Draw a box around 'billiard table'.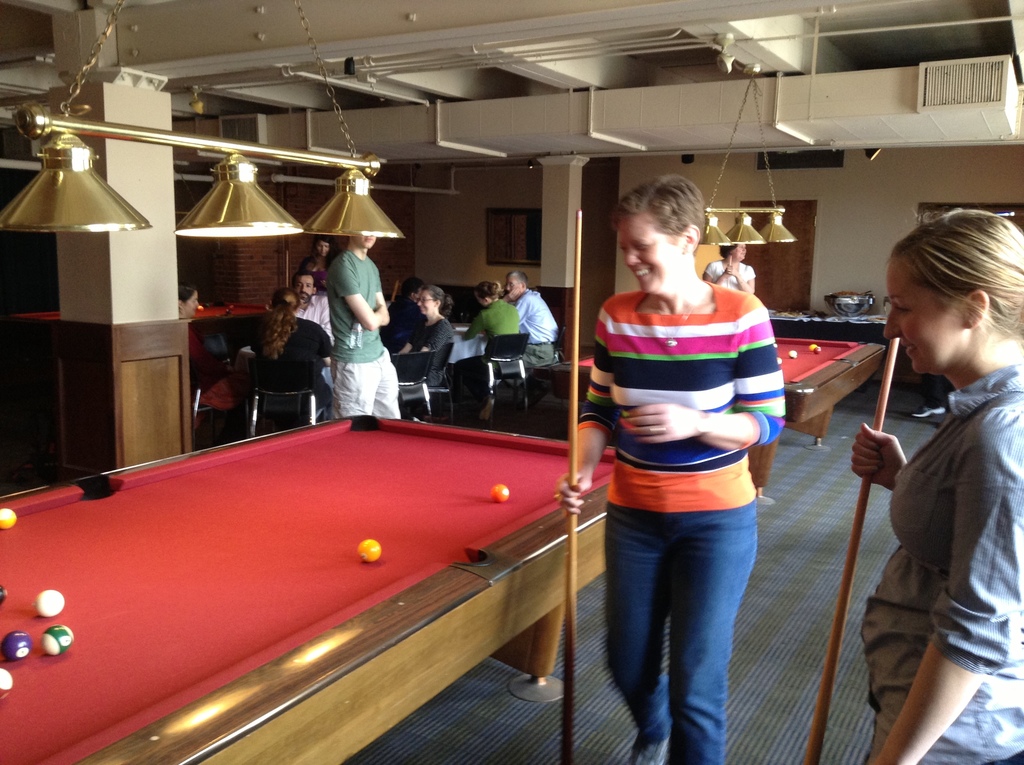
[532, 335, 885, 502].
